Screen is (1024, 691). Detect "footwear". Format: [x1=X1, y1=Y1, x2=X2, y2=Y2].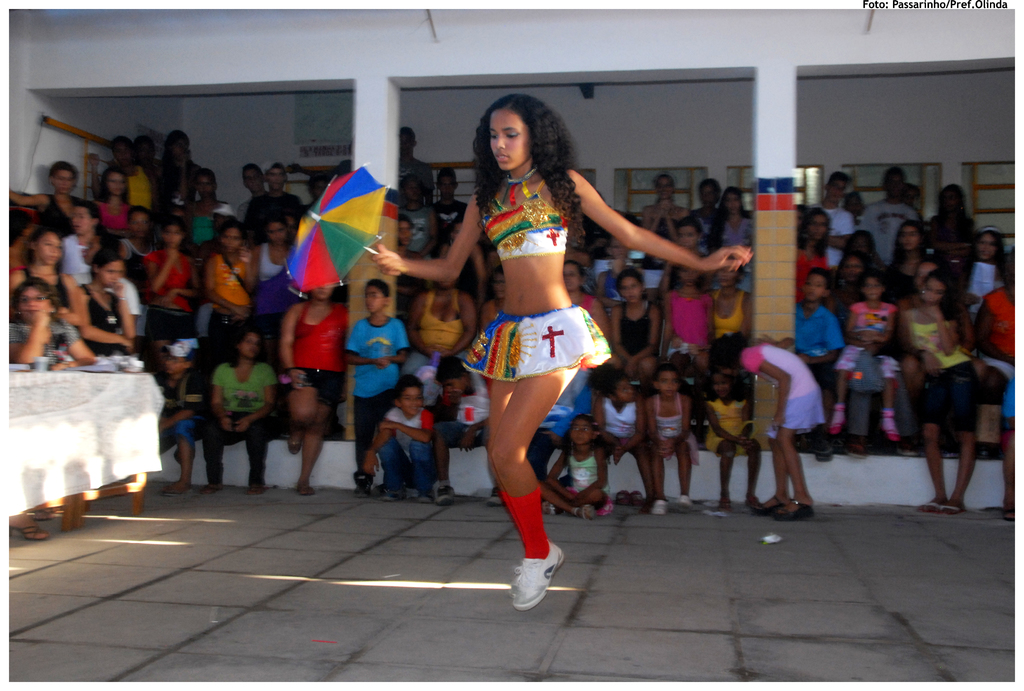
[x1=747, y1=497, x2=788, y2=514].
